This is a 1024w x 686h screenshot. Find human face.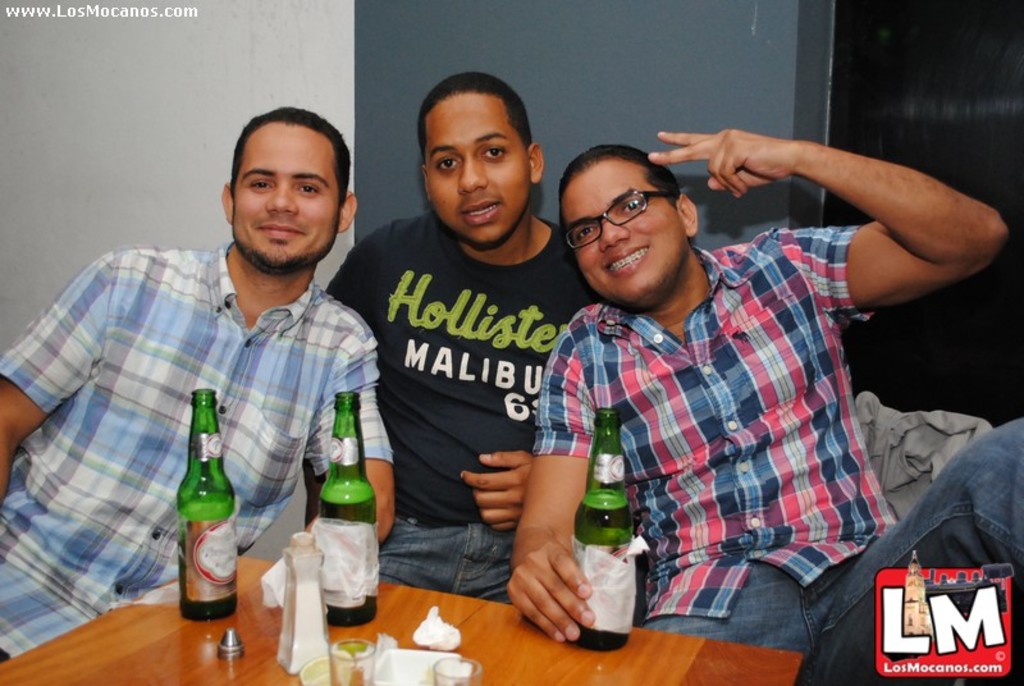
Bounding box: box(426, 91, 531, 242).
